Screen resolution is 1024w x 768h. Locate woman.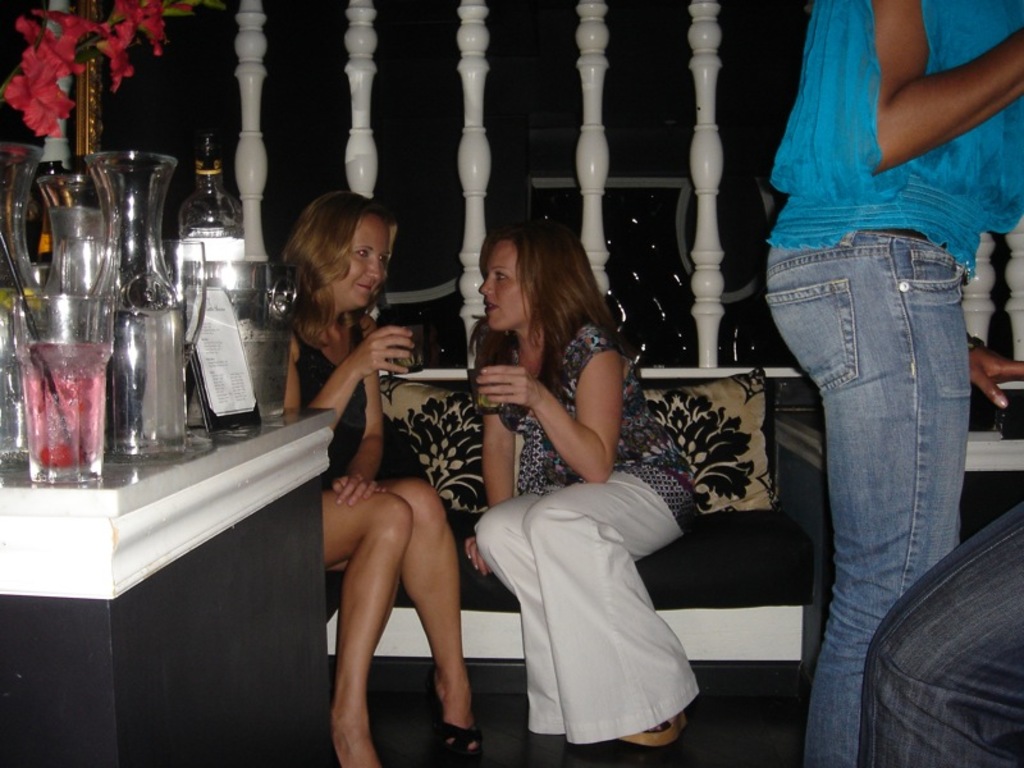
BBox(763, 0, 1023, 767).
